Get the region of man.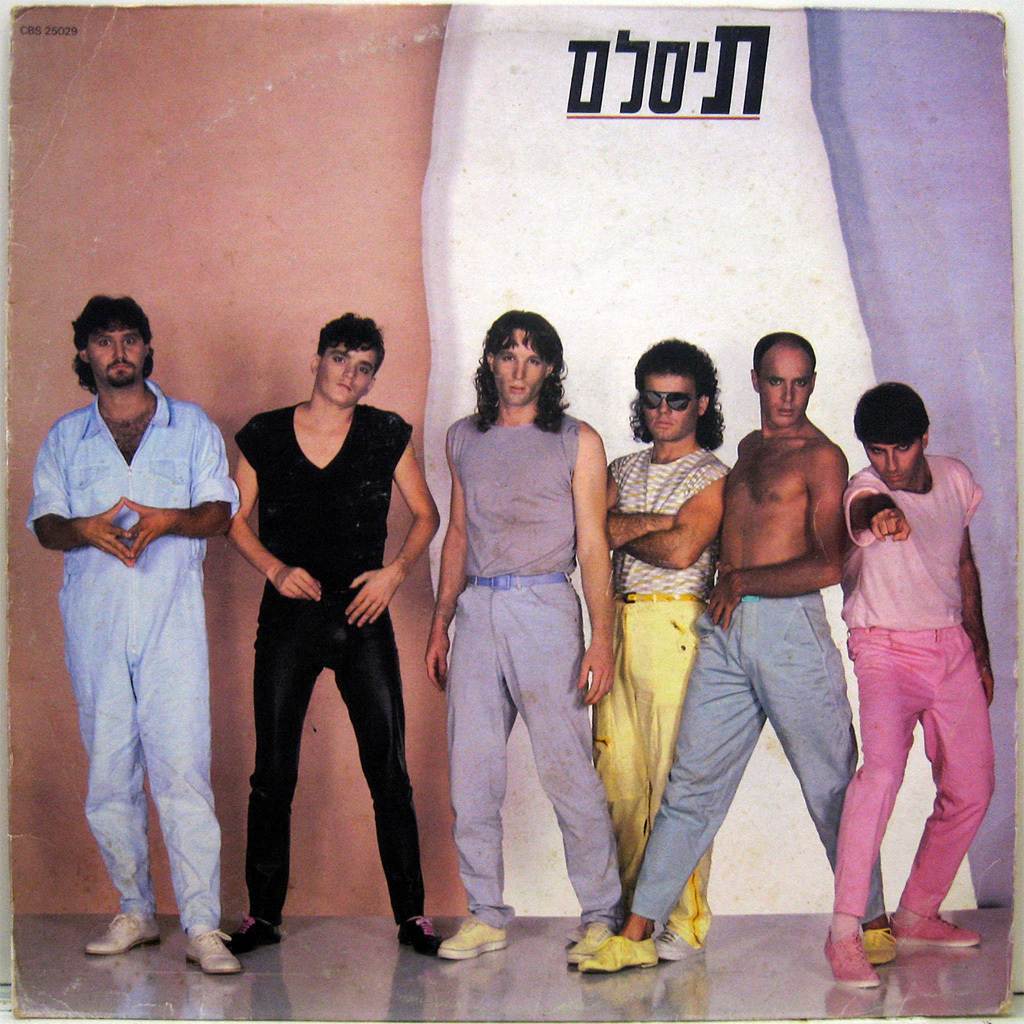
crop(229, 316, 451, 949).
